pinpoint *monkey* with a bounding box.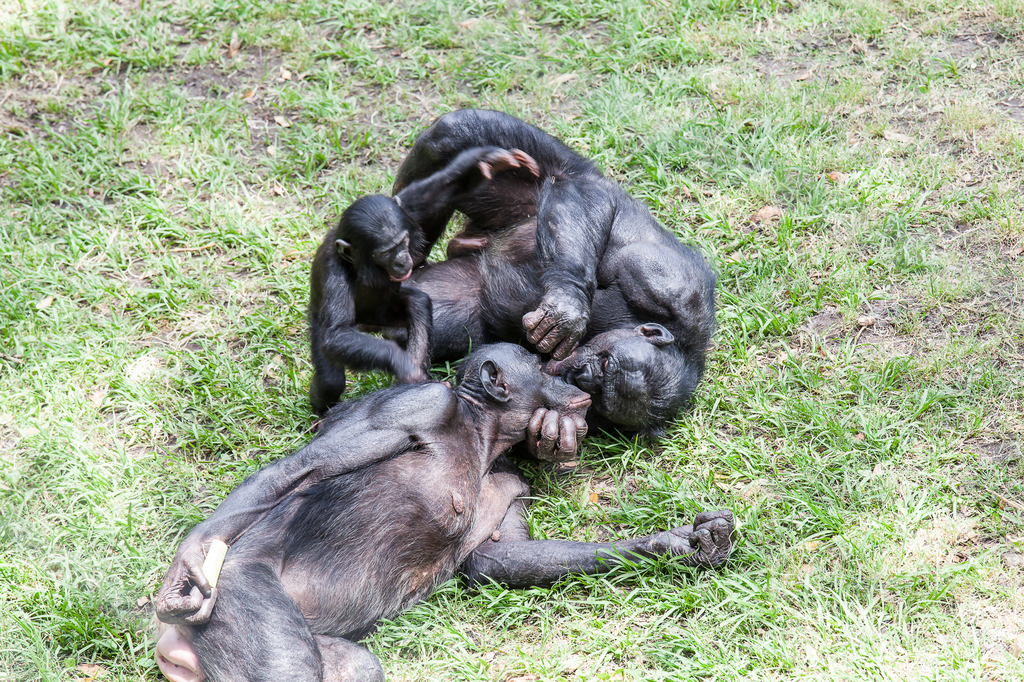
(152, 345, 741, 681).
